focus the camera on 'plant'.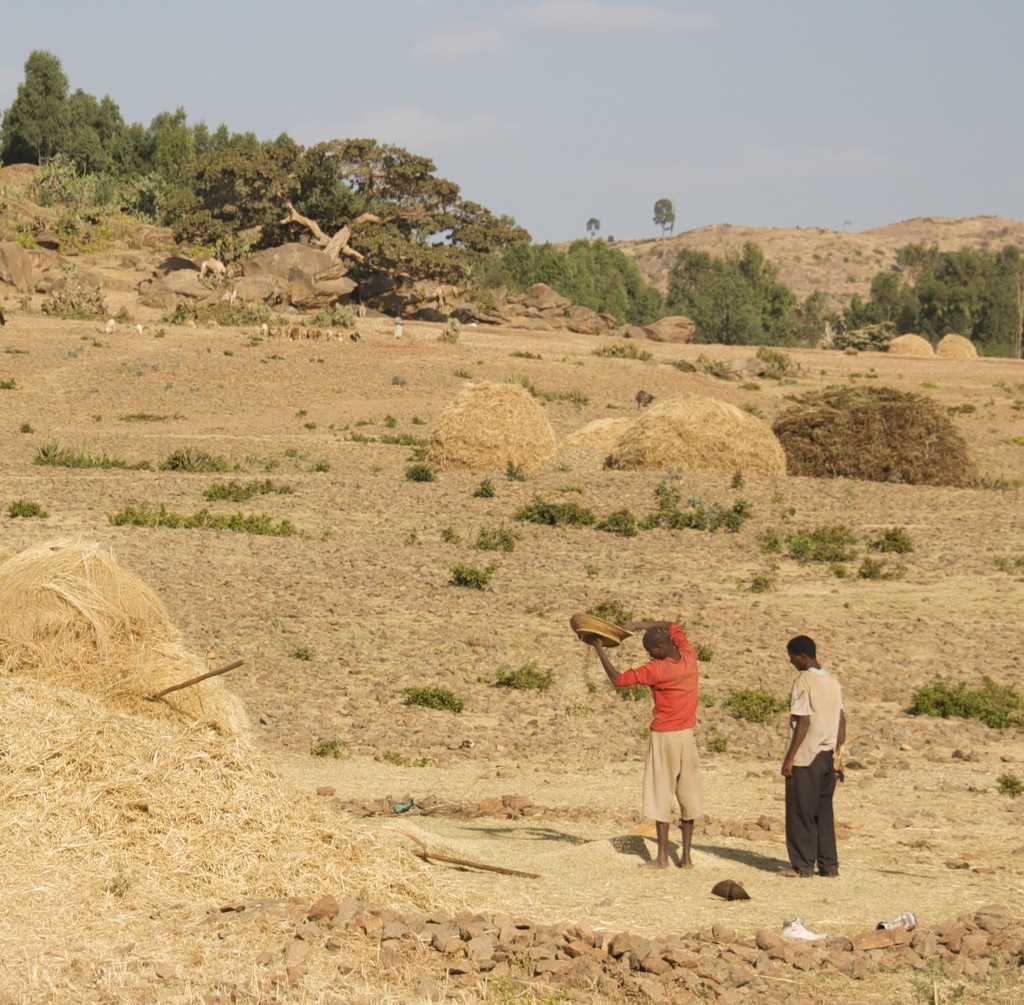
Focus region: bbox=(730, 512, 746, 527).
